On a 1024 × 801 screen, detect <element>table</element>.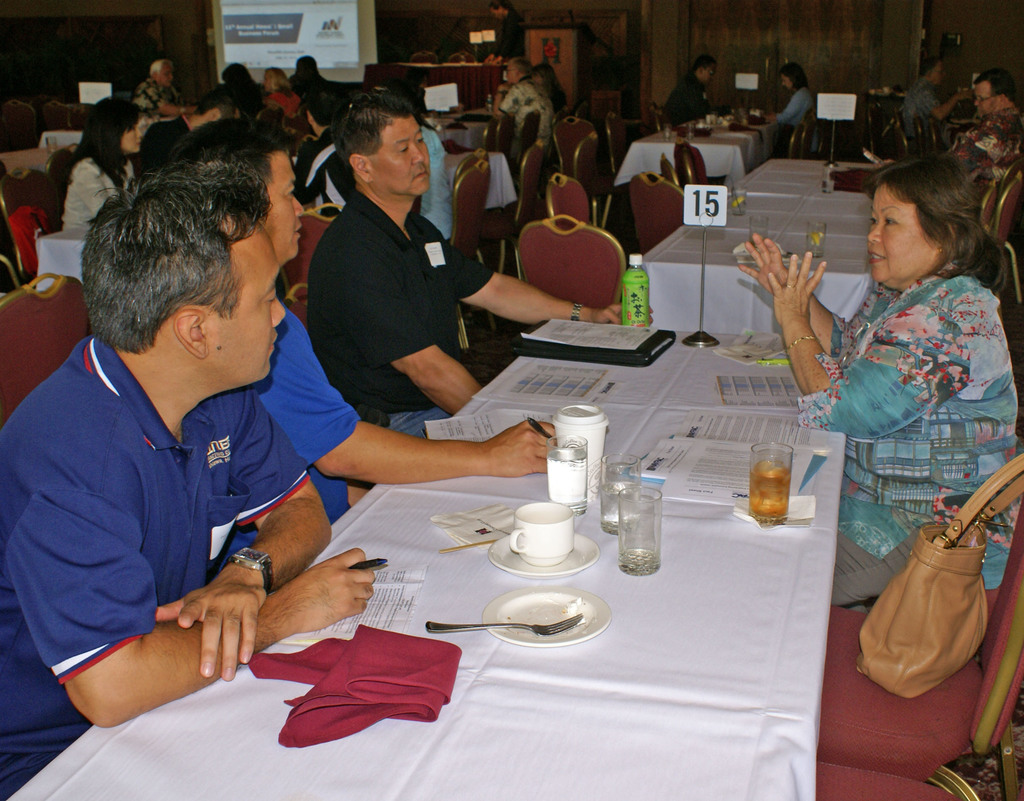
<region>635, 159, 897, 340</region>.
